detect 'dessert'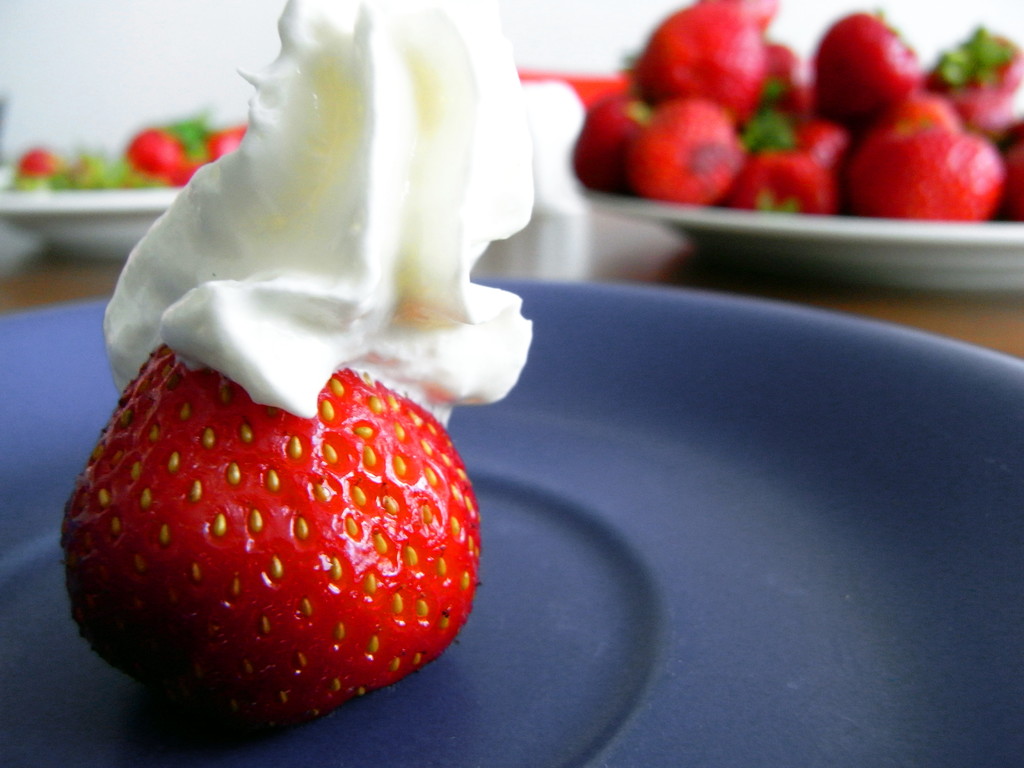
x1=44 y1=143 x2=552 y2=734
